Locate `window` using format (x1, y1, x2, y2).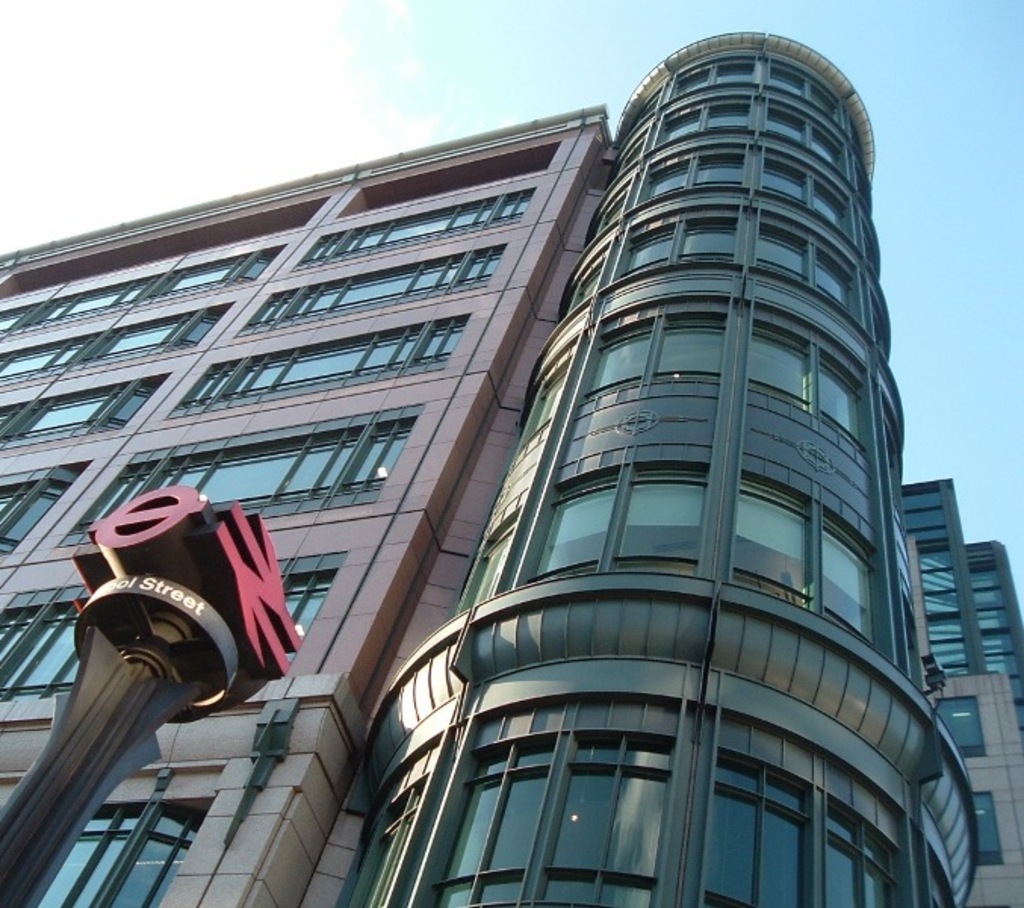
(752, 328, 812, 406).
